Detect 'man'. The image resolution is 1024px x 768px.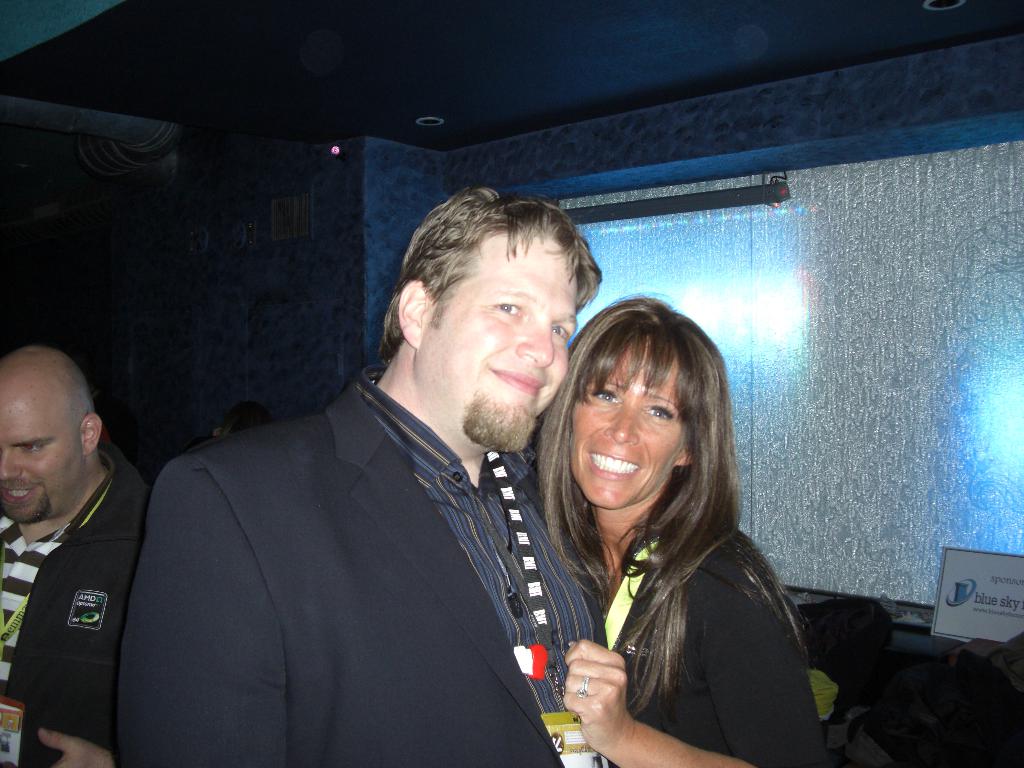
left=124, top=202, right=636, bottom=758.
